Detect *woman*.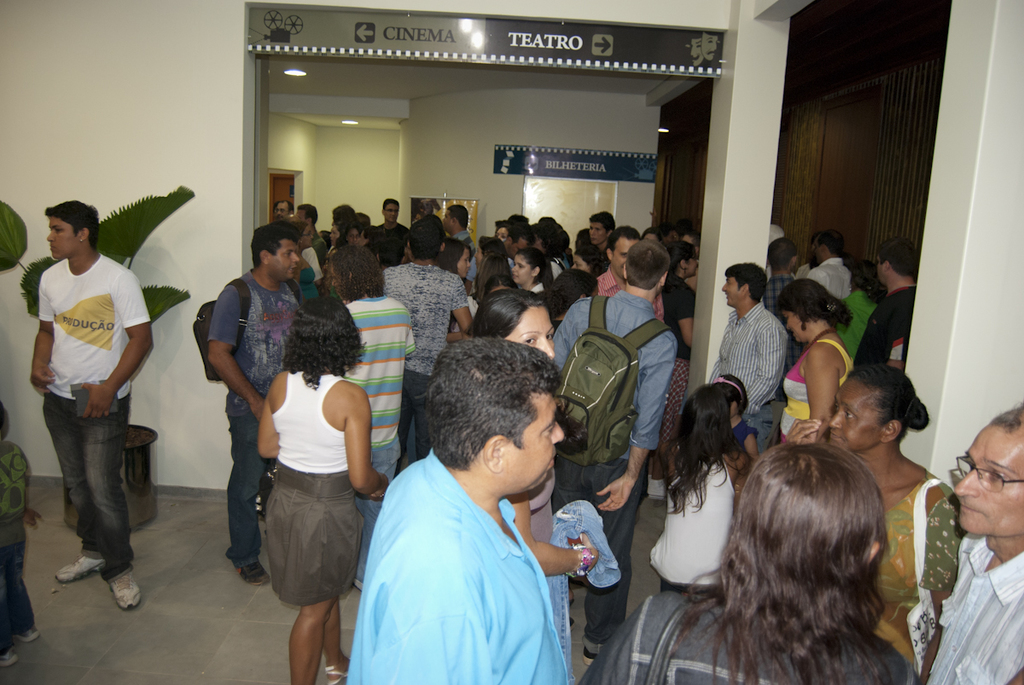
Detected at l=463, t=235, r=521, b=326.
